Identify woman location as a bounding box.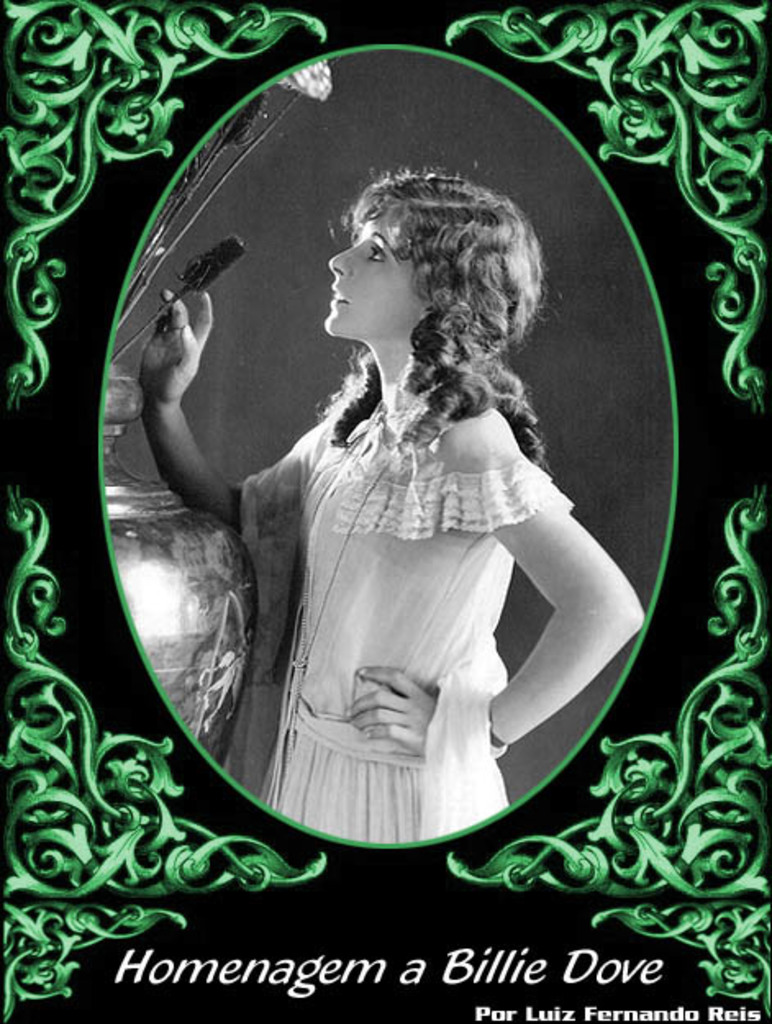
rect(123, 147, 654, 842).
